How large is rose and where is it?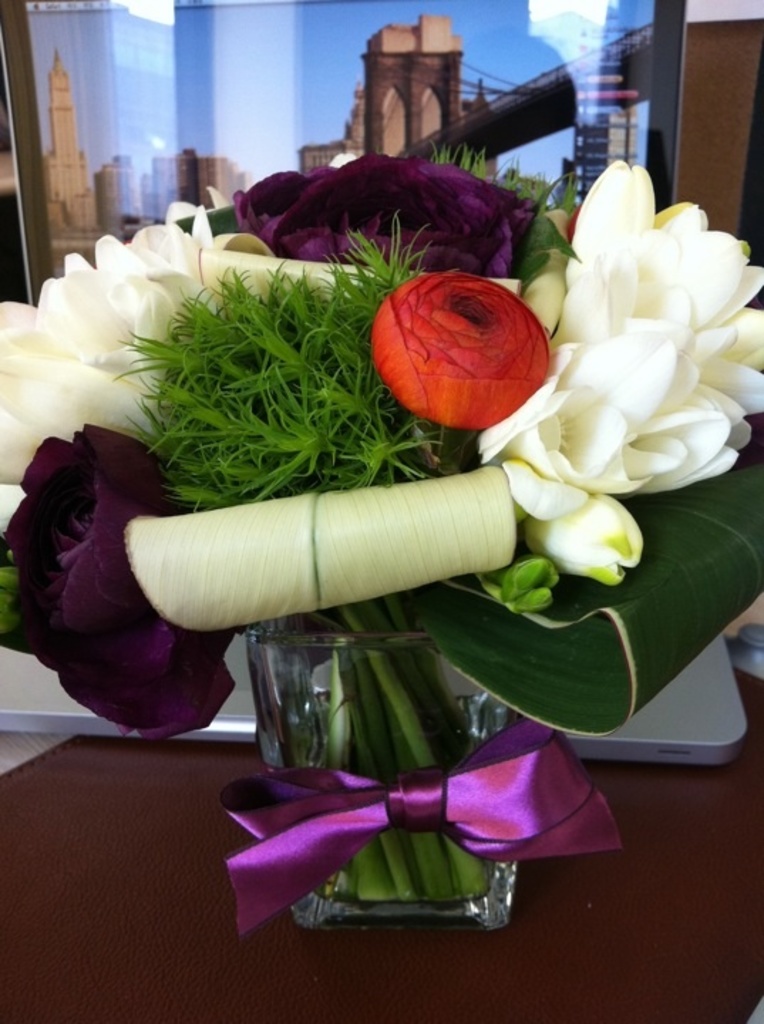
Bounding box: l=230, t=148, r=538, b=274.
